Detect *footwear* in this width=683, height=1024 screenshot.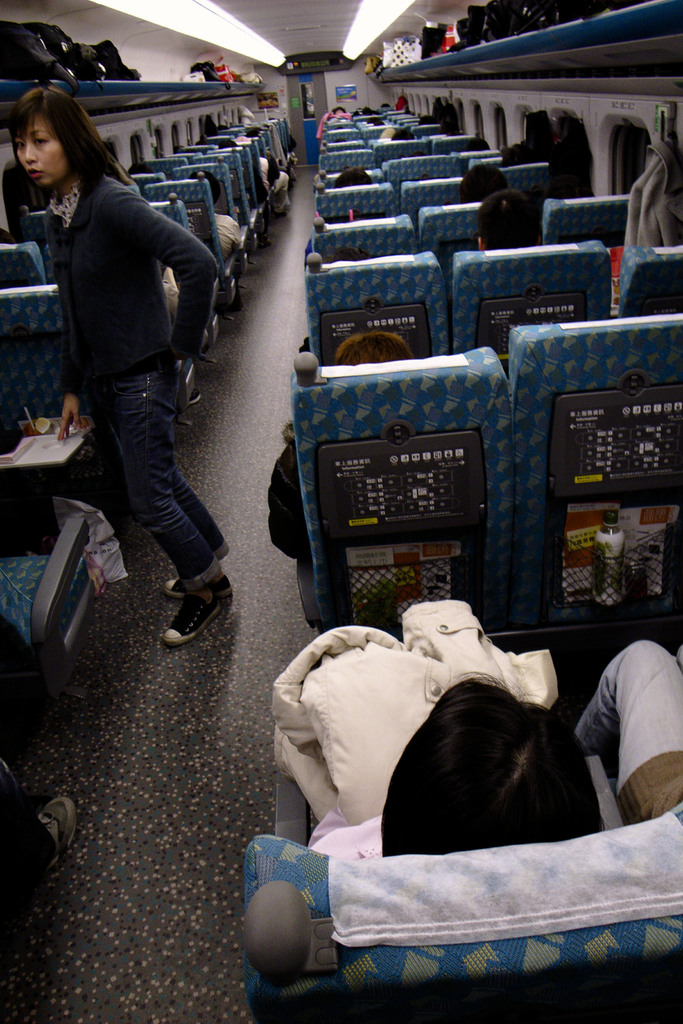
Detection: <box>36,803,80,881</box>.
